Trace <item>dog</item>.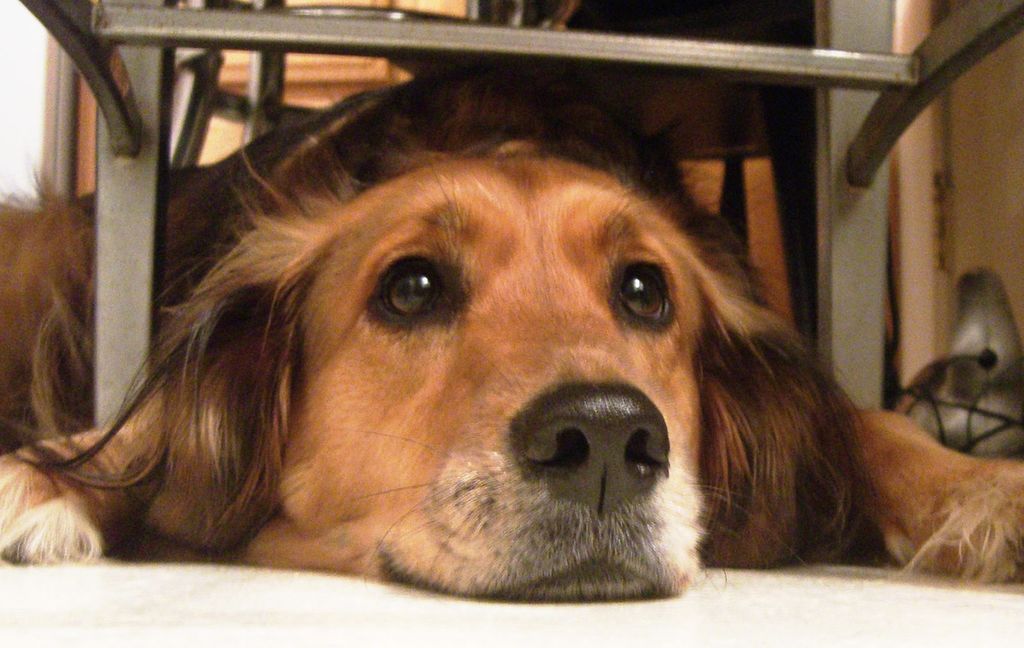
Traced to x1=0 y1=53 x2=1023 y2=604.
